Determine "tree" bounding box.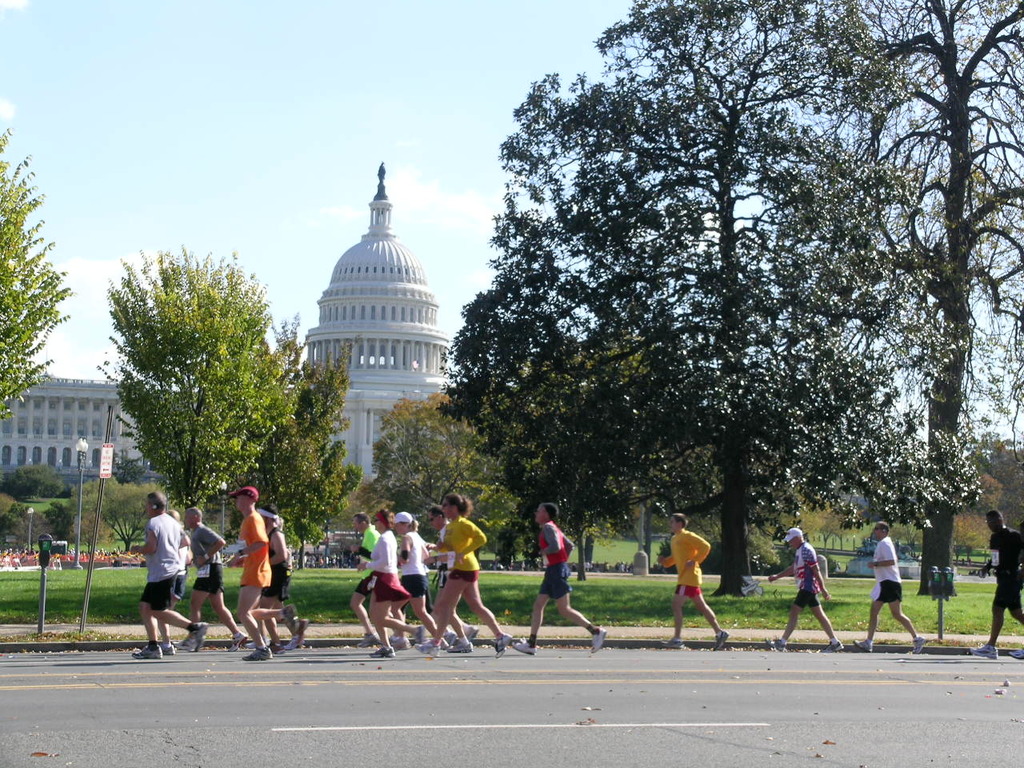
Determined: left=222, top=310, right=366, bottom=566.
